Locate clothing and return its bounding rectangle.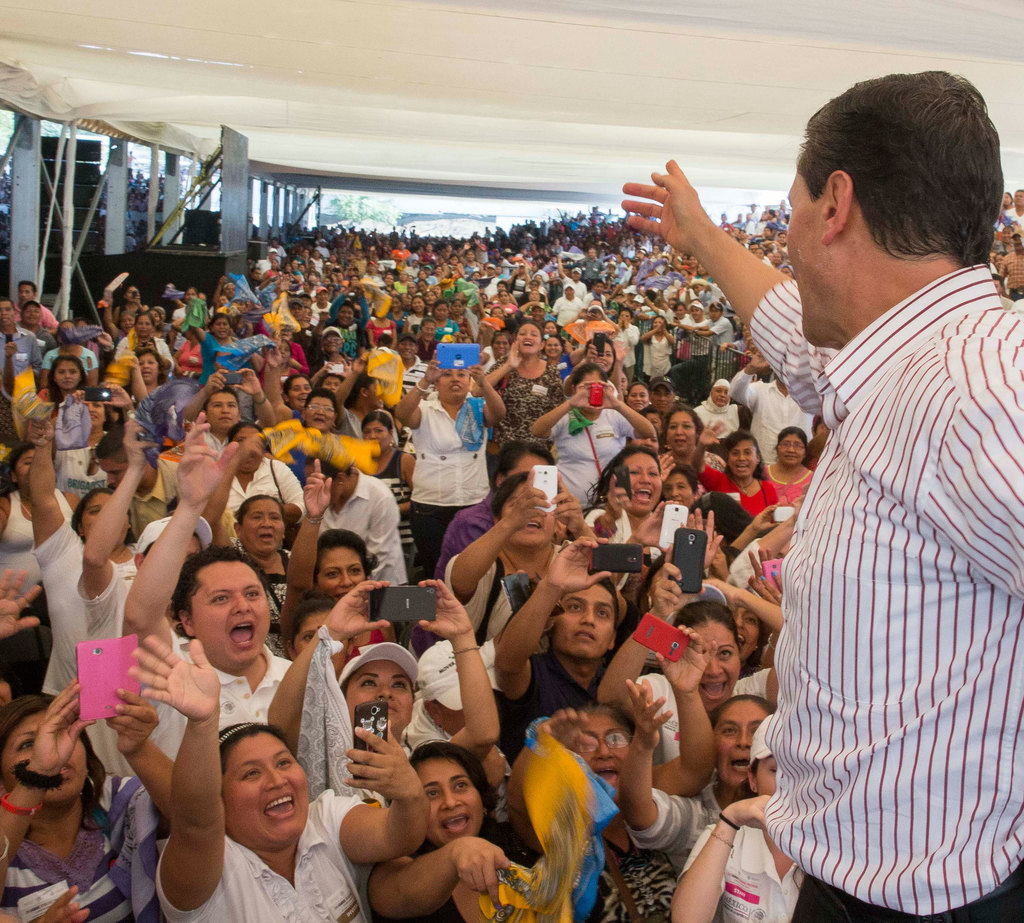
294/616/406/809.
